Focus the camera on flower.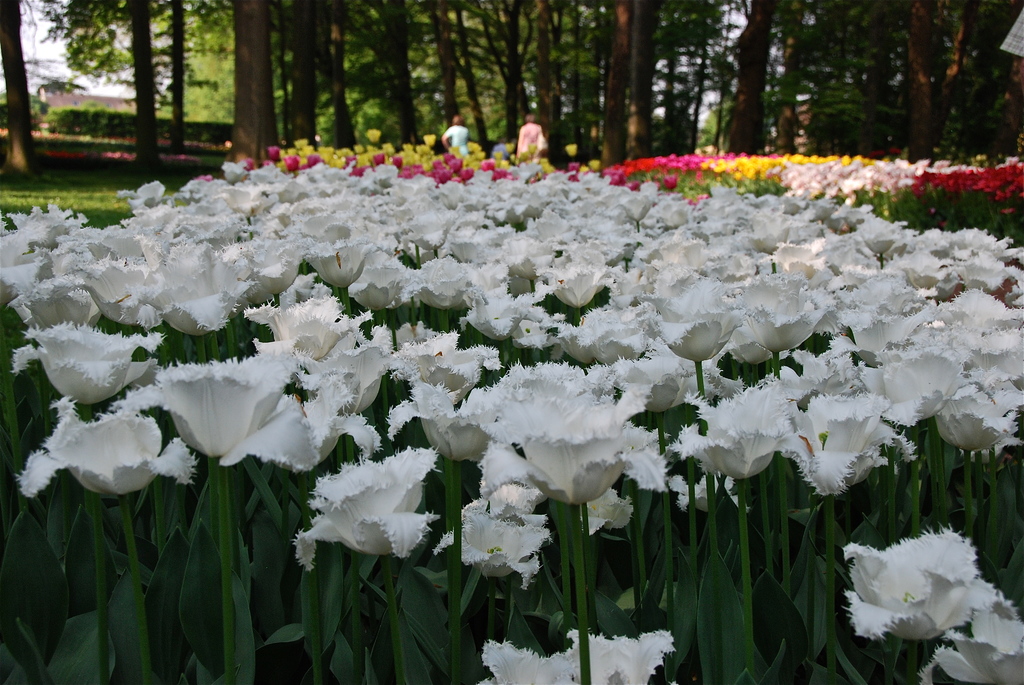
Focus region: x1=578, y1=624, x2=675, y2=684.
